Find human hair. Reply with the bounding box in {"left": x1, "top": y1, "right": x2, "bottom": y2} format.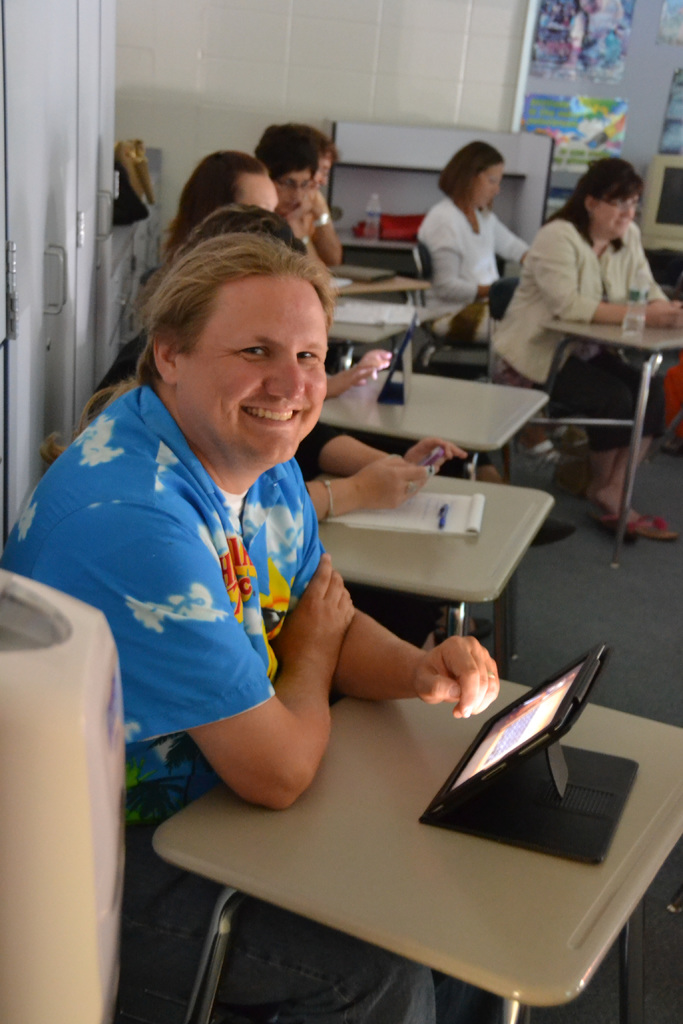
{"left": 541, "top": 153, "right": 644, "bottom": 249}.
